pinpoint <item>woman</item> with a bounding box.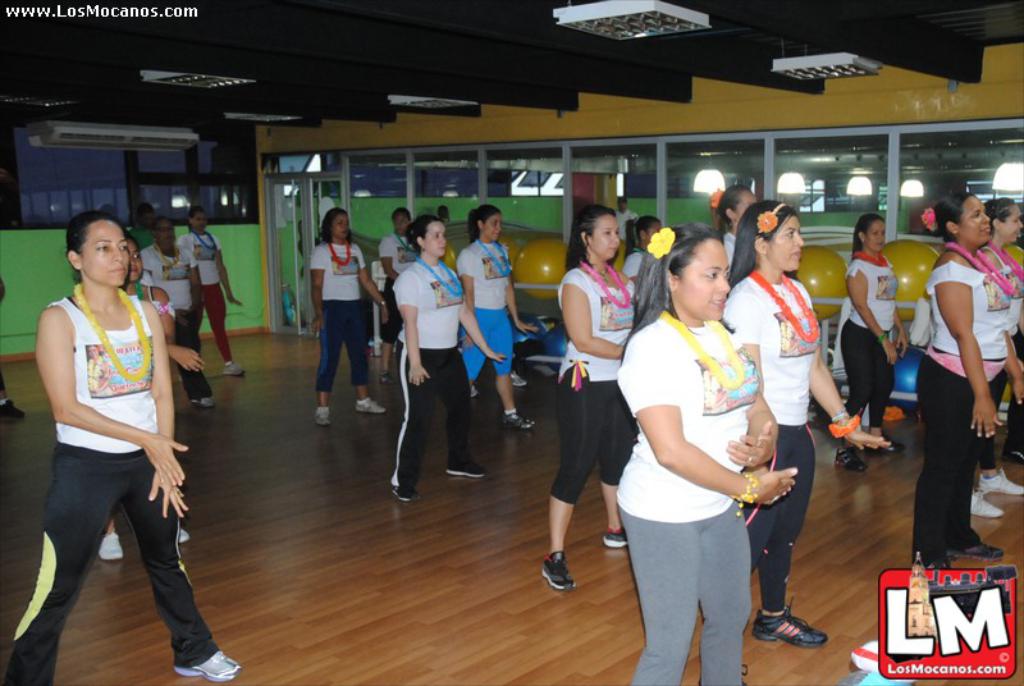
8:207:251:685.
